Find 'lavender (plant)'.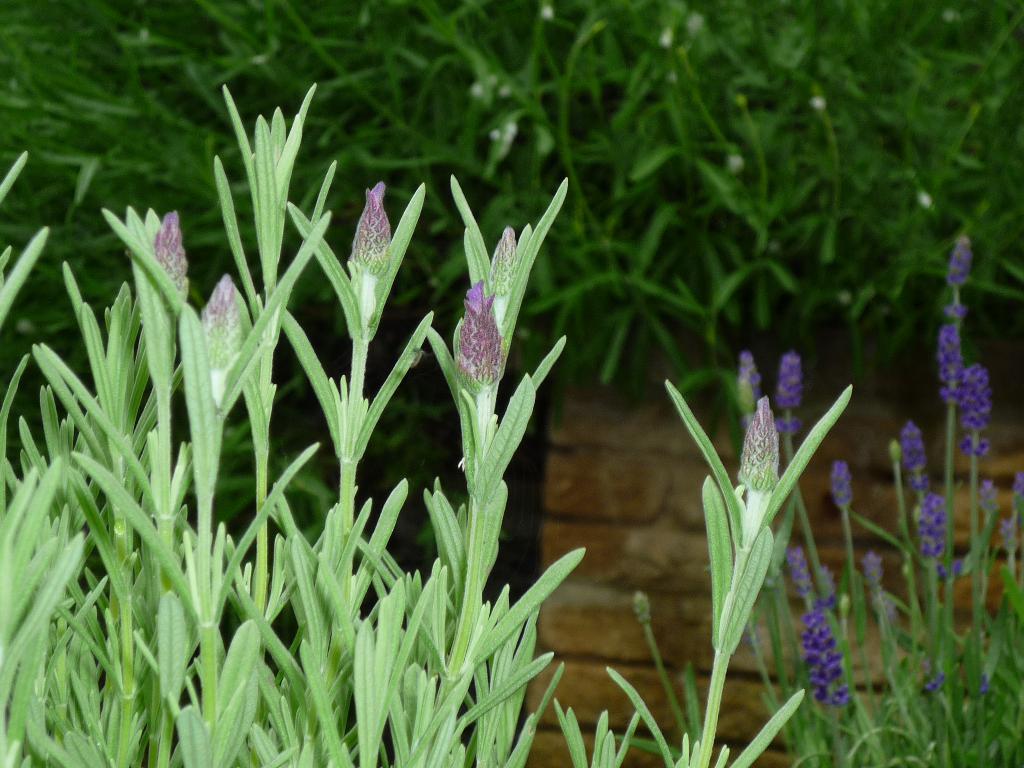
rect(452, 292, 504, 405).
